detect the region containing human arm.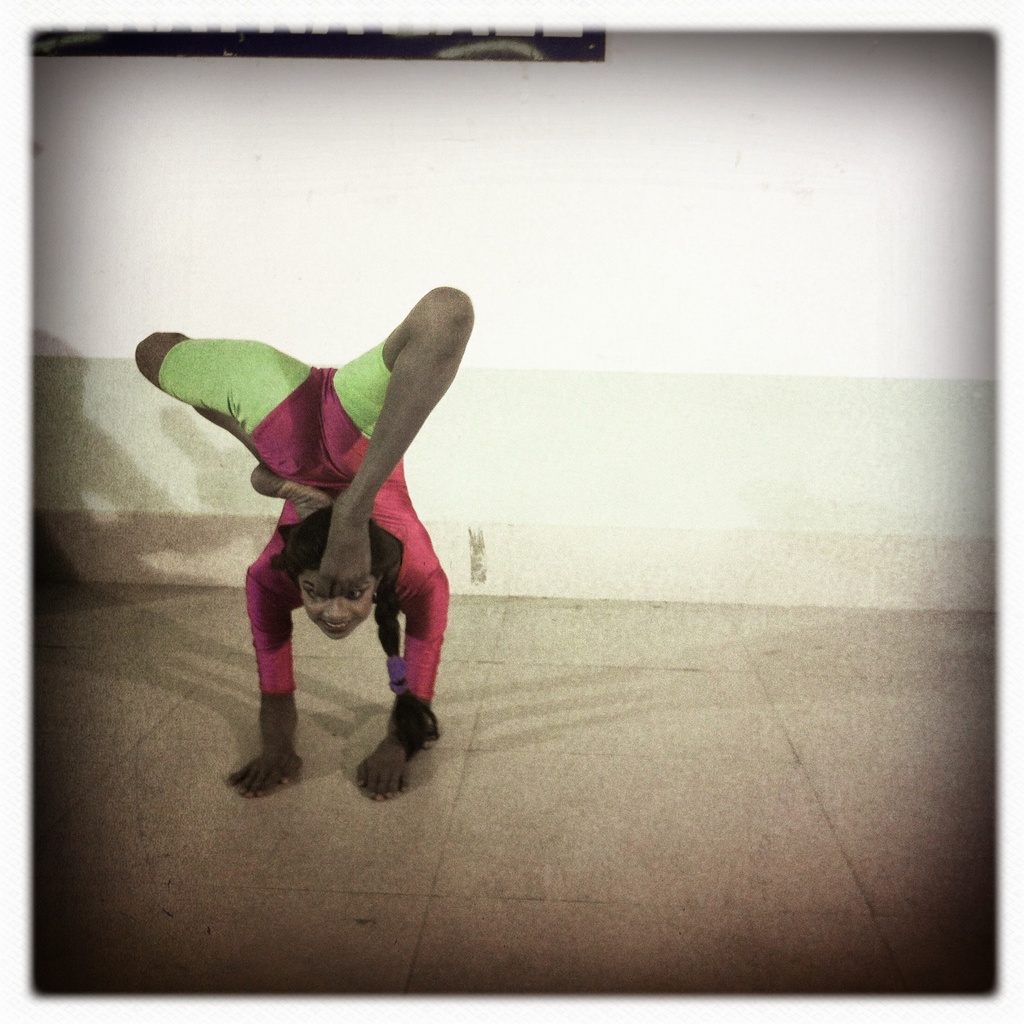
(left=355, top=570, right=445, bottom=803).
